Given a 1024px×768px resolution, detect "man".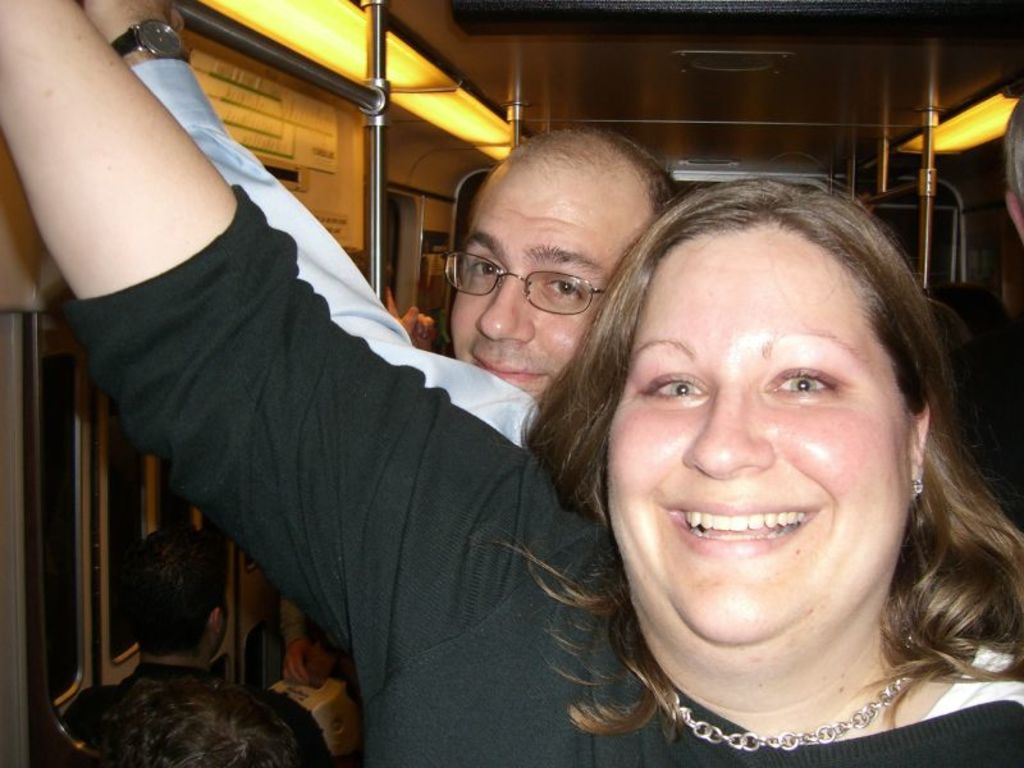
region(77, 0, 684, 448).
